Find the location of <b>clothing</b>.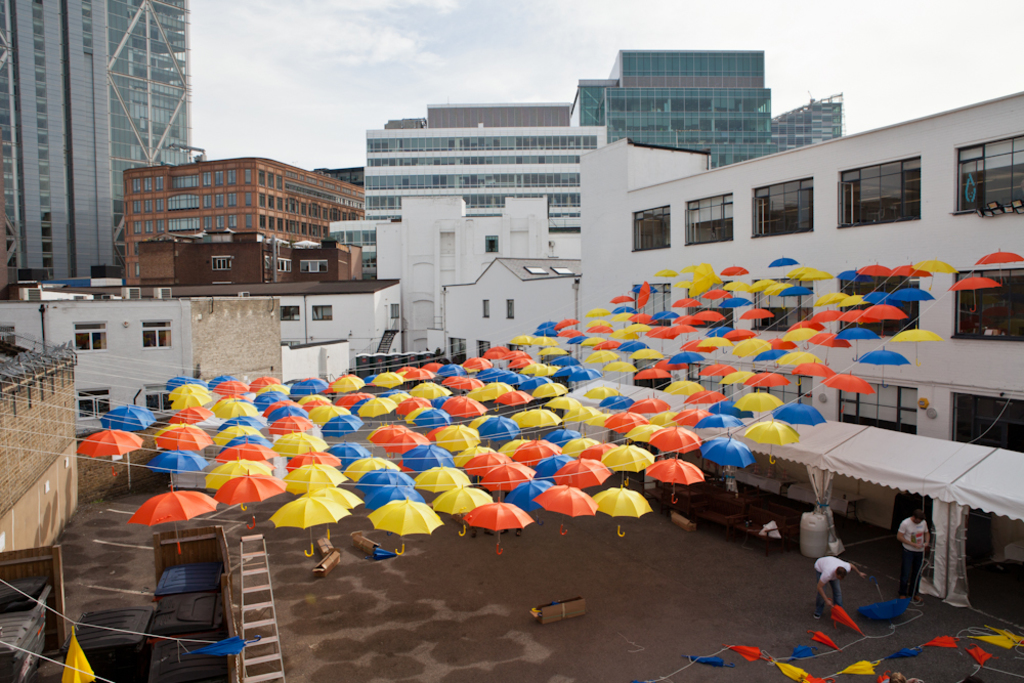
Location: 811,552,849,615.
